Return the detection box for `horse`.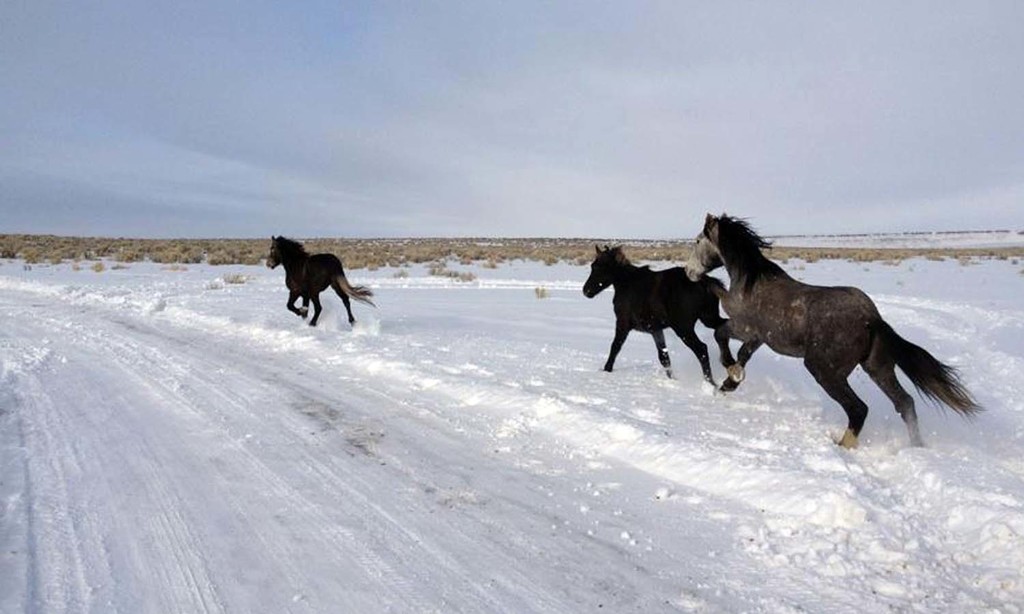
{"x1": 267, "y1": 233, "x2": 376, "y2": 331}.
